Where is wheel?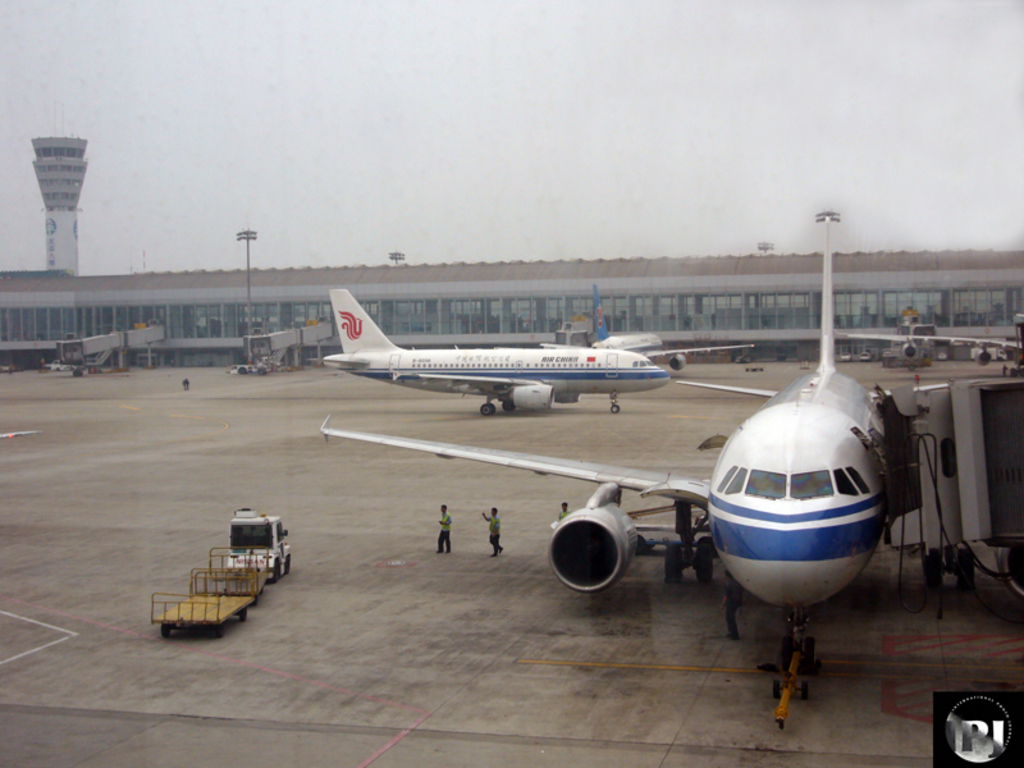
927, 545, 946, 588.
